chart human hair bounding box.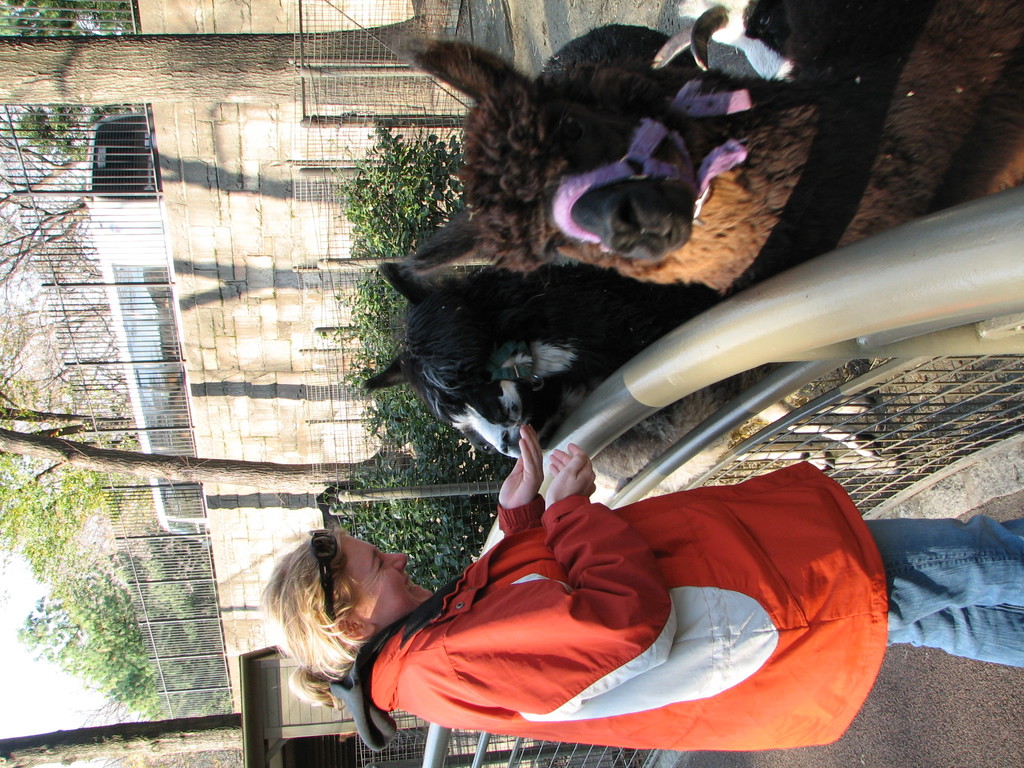
Charted: crop(250, 526, 394, 720).
